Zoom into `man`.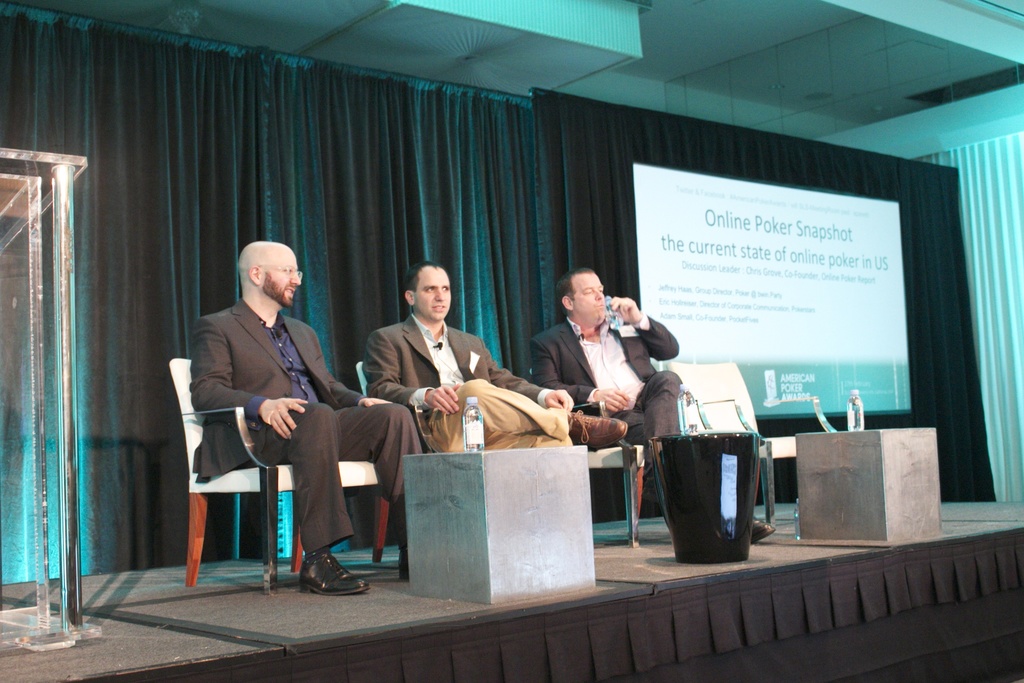
Zoom target: detection(177, 230, 395, 590).
